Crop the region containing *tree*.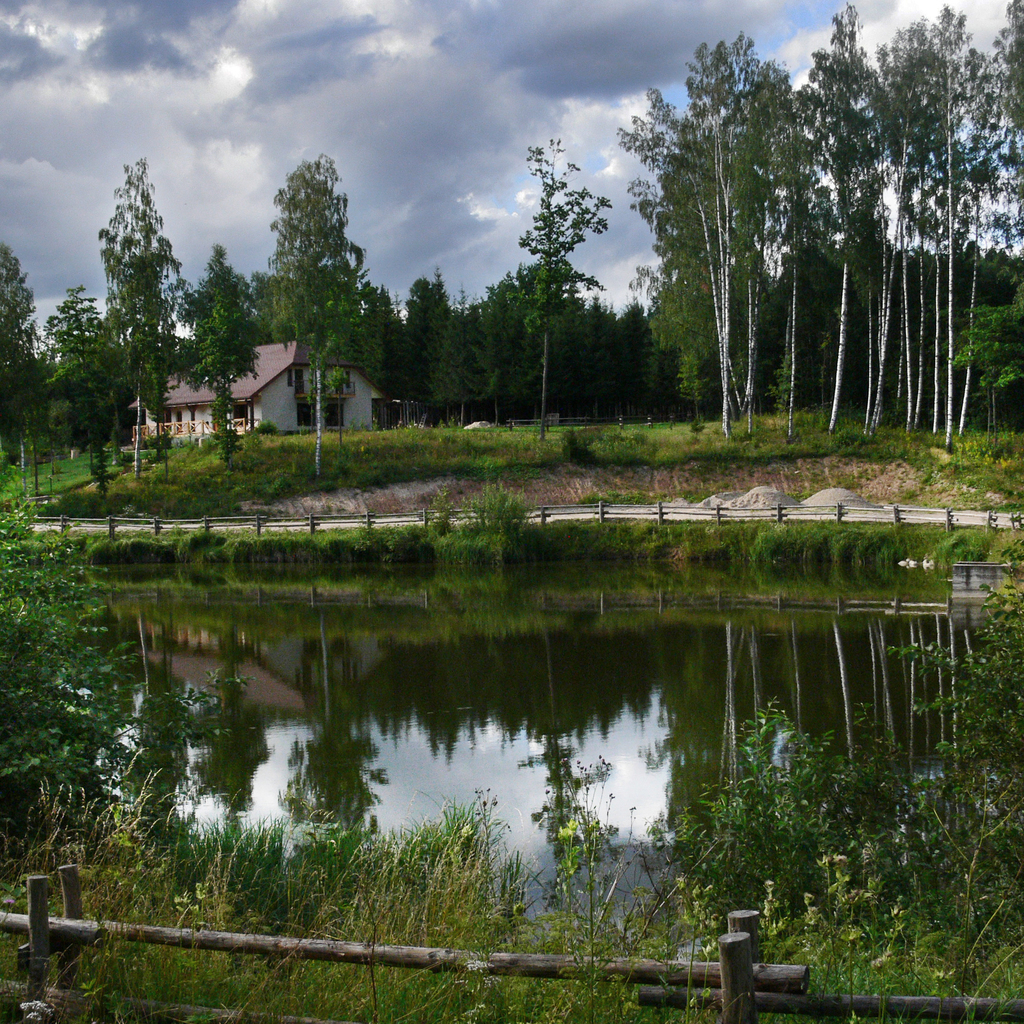
Crop region: <region>104, 131, 190, 479</region>.
